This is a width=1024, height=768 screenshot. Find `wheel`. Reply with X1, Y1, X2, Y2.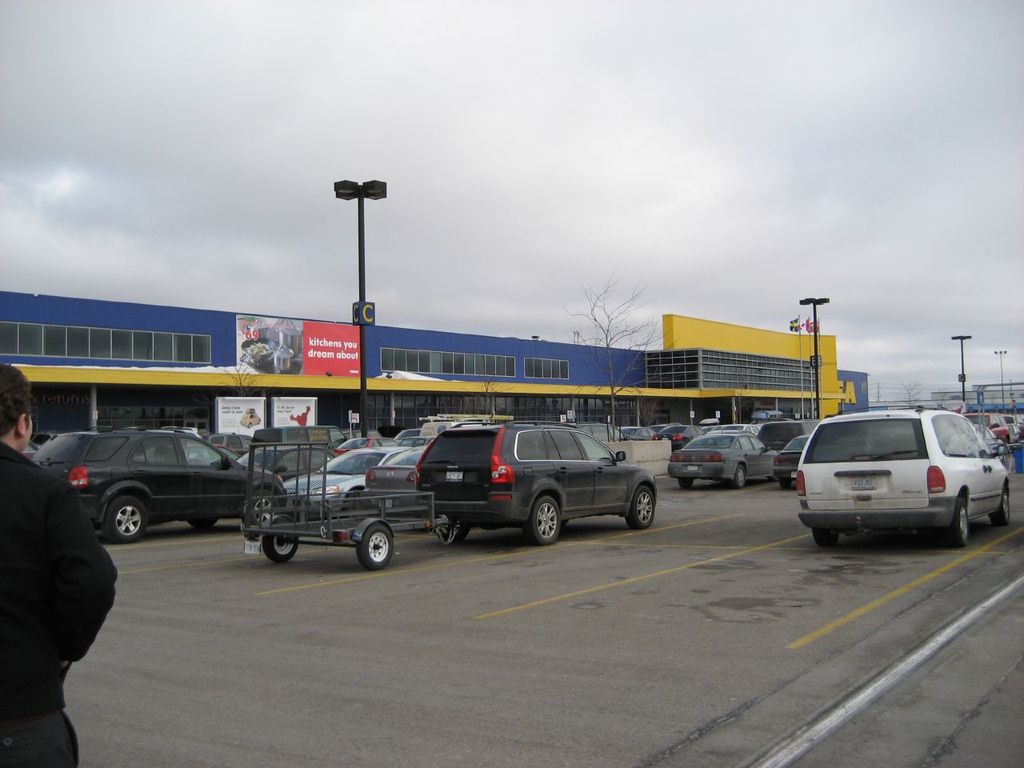
104, 496, 146, 542.
